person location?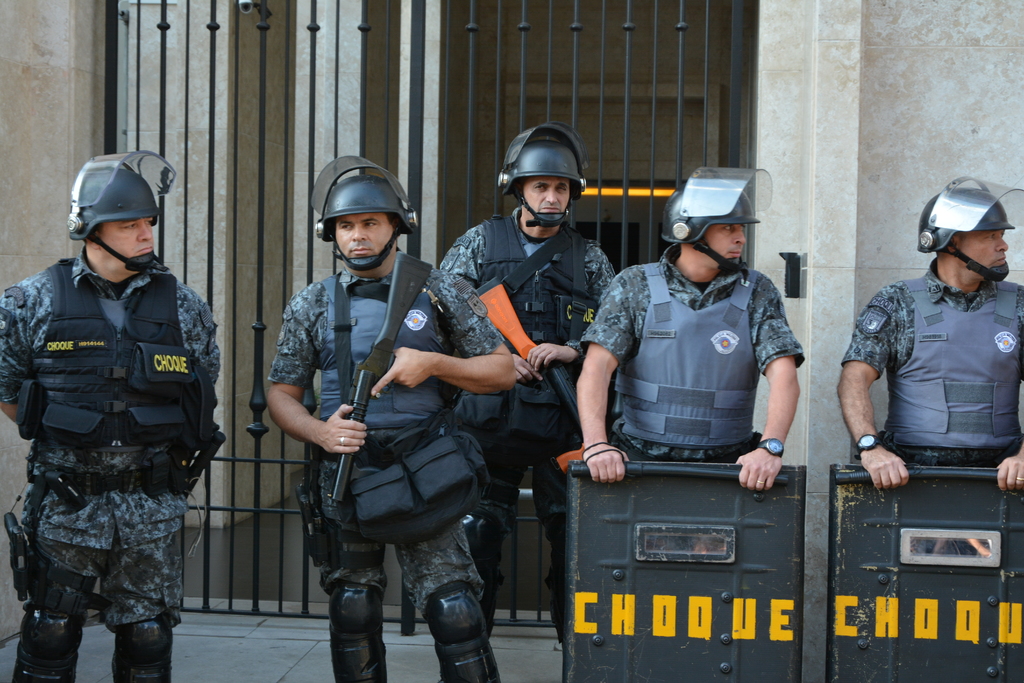
Rect(828, 170, 1023, 493)
